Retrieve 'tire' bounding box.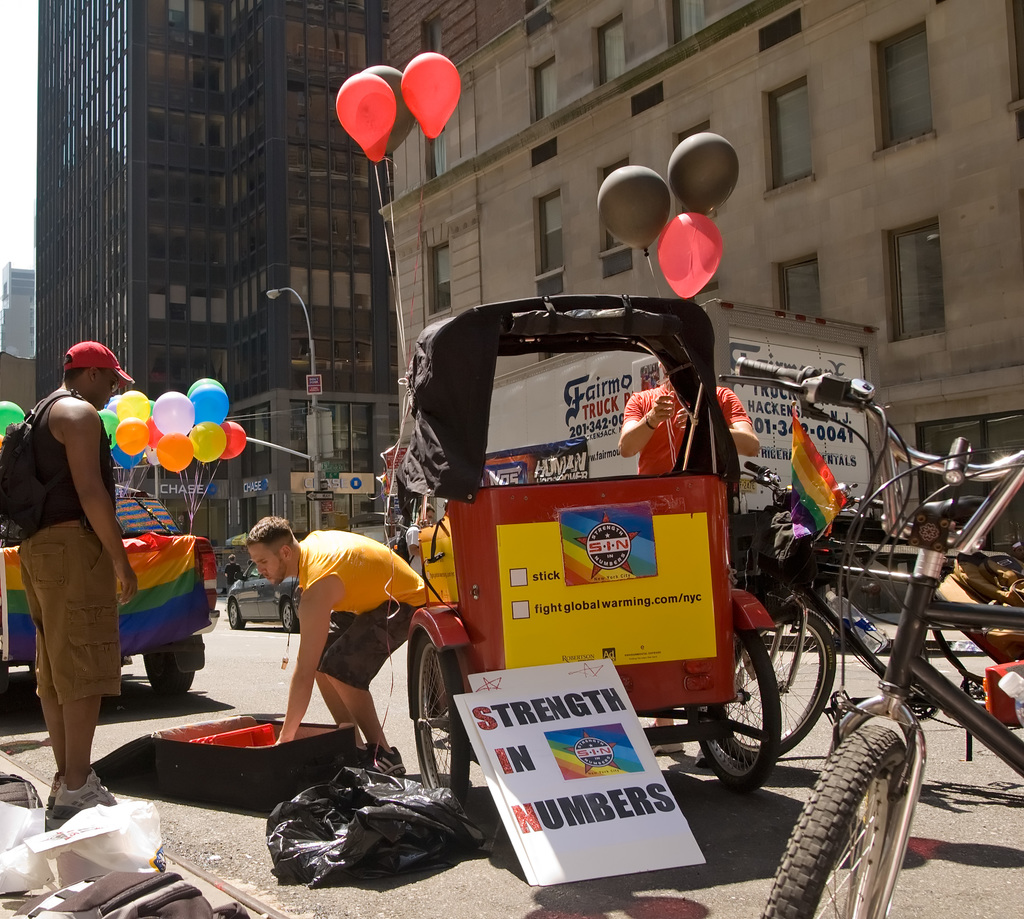
Bounding box: <bbox>225, 594, 246, 631</bbox>.
